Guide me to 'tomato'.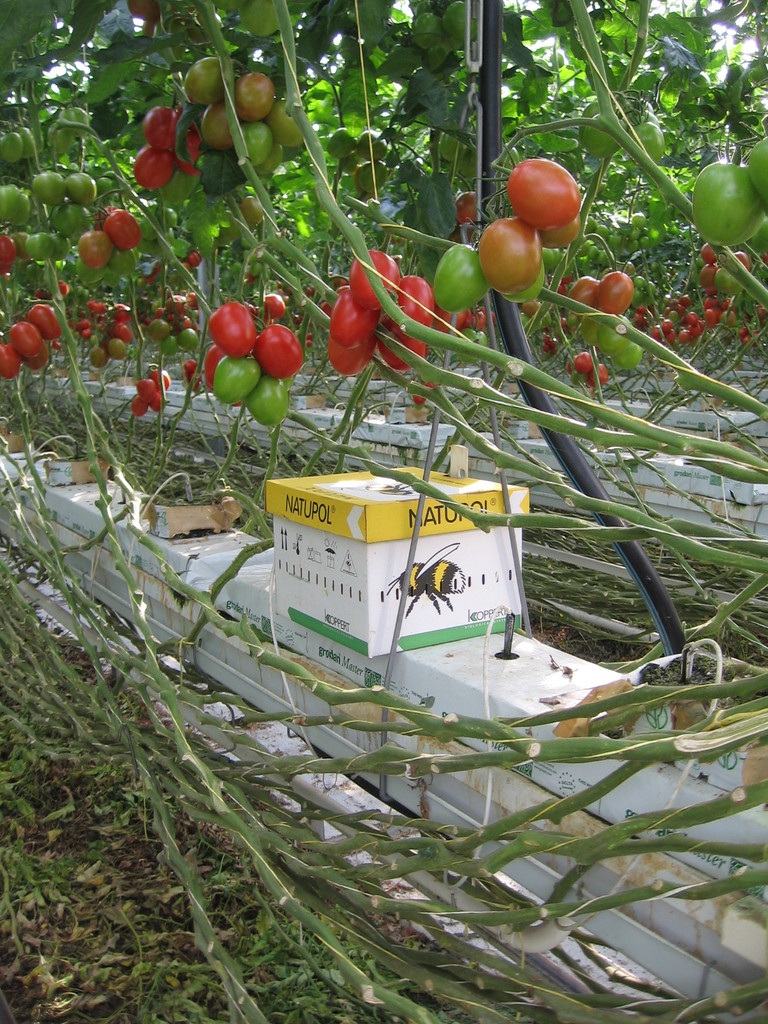
Guidance: region(693, 154, 767, 244).
